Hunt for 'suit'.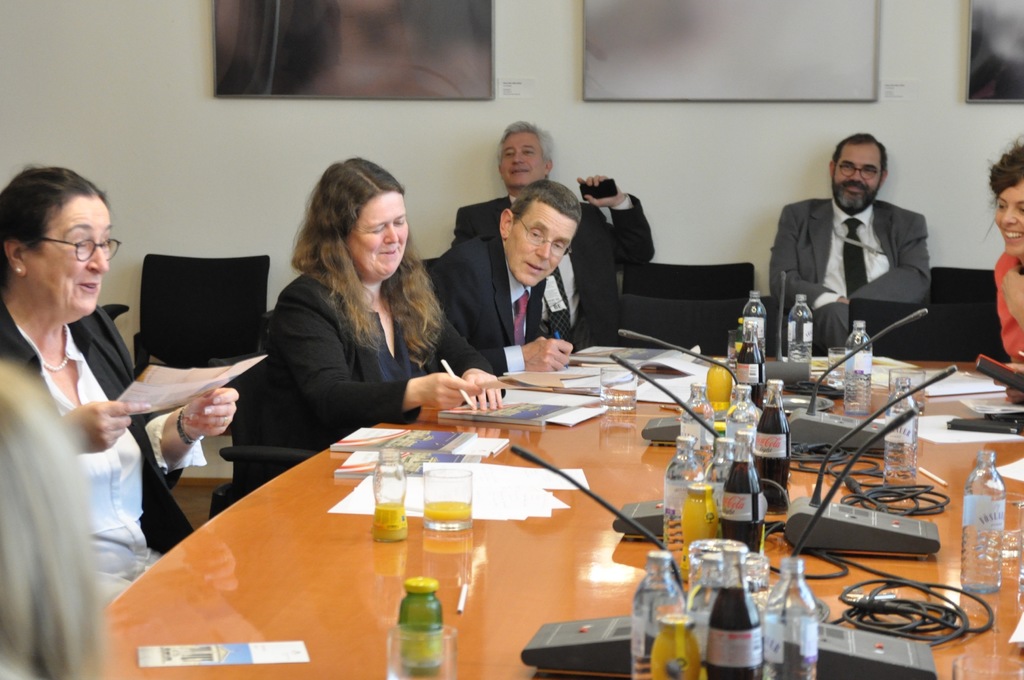
Hunted down at bbox=(230, 255, 502, 458).
